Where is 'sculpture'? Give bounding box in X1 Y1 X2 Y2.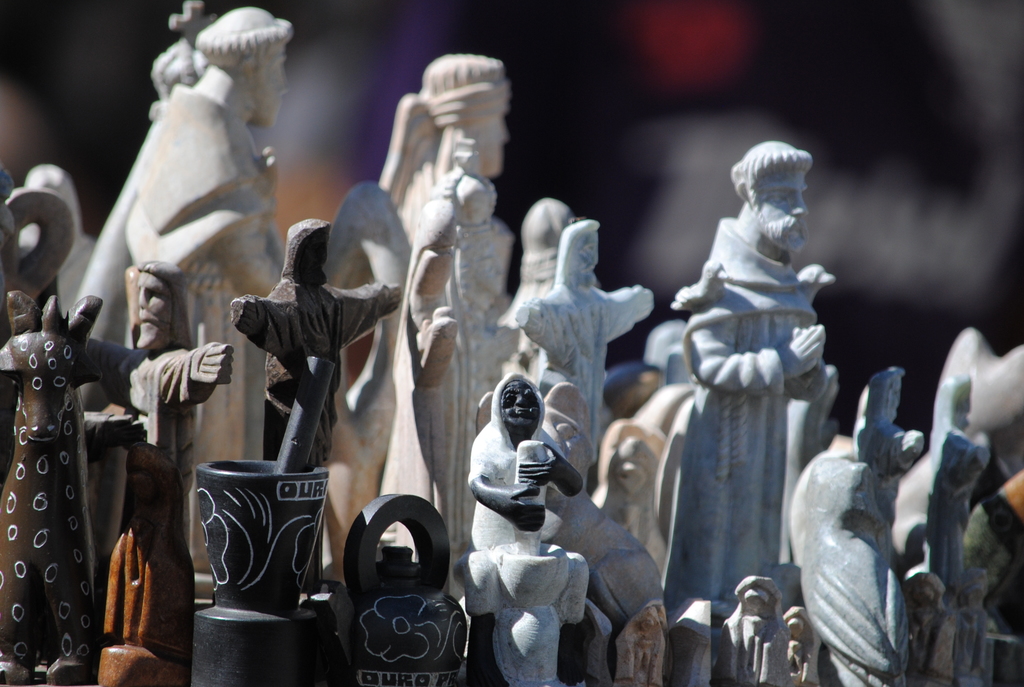
320 166 508 496.
